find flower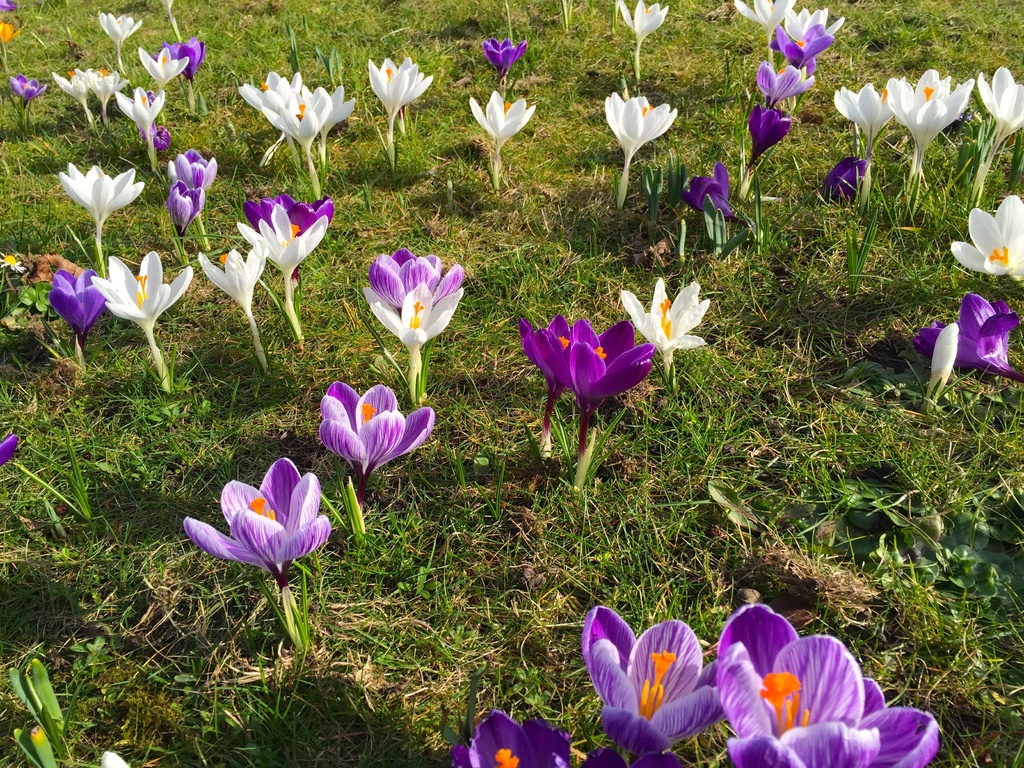
[left=364, top=281, right=472, bottom=390]
